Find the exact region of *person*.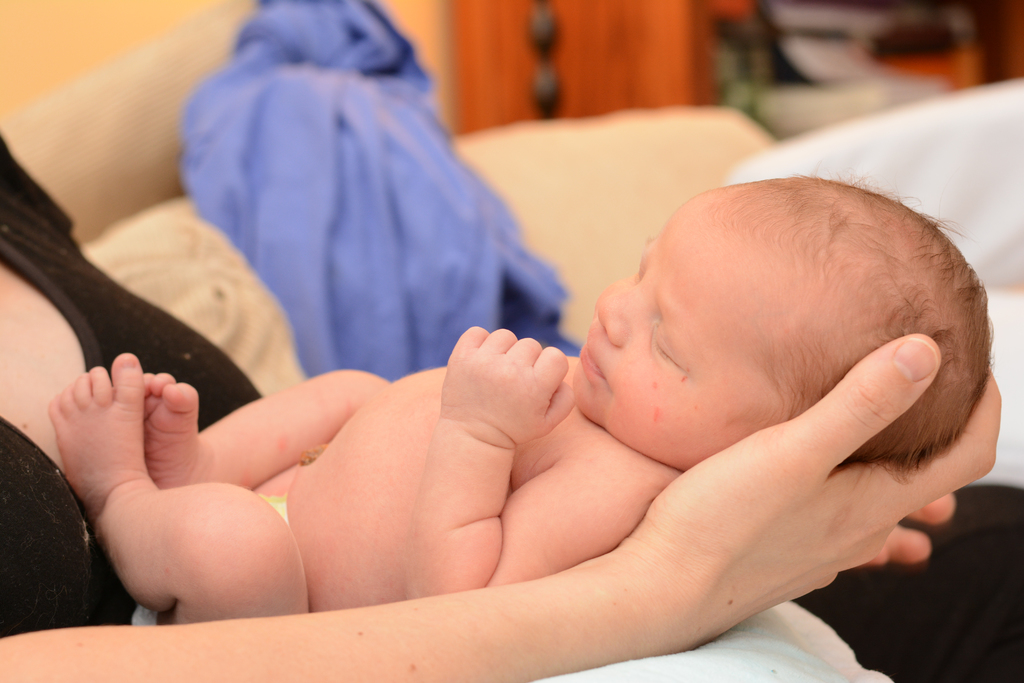
Exact region: 0 131 1005 682.
